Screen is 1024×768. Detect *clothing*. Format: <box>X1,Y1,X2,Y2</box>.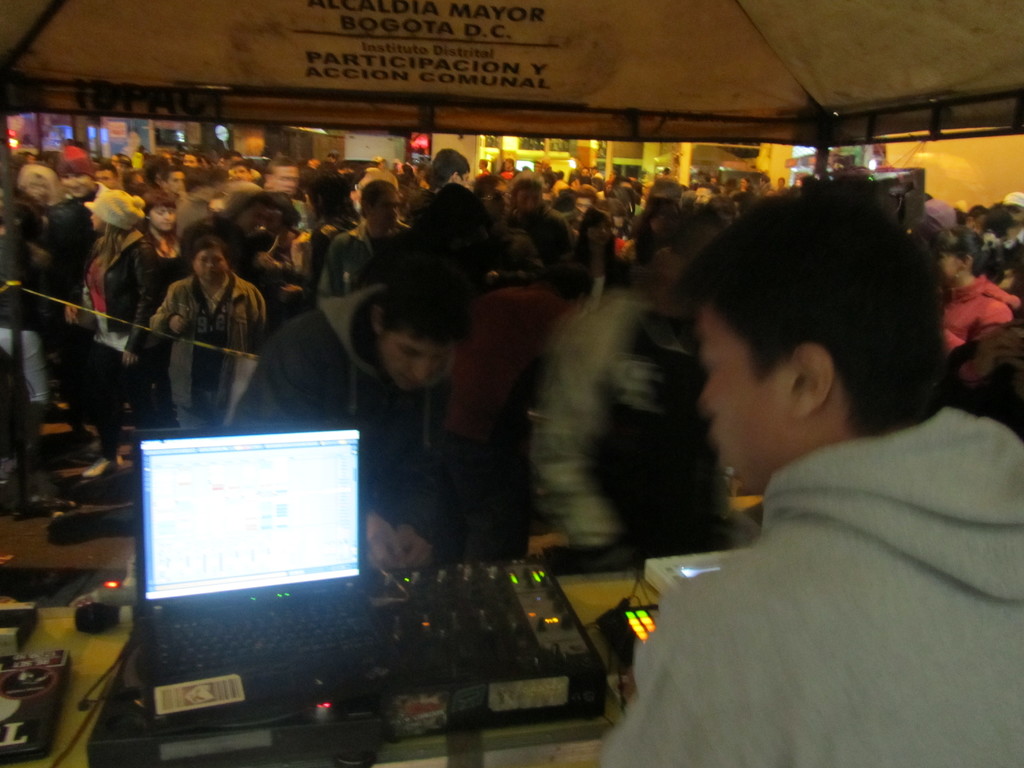
<box>236,287,426,536</box>.
